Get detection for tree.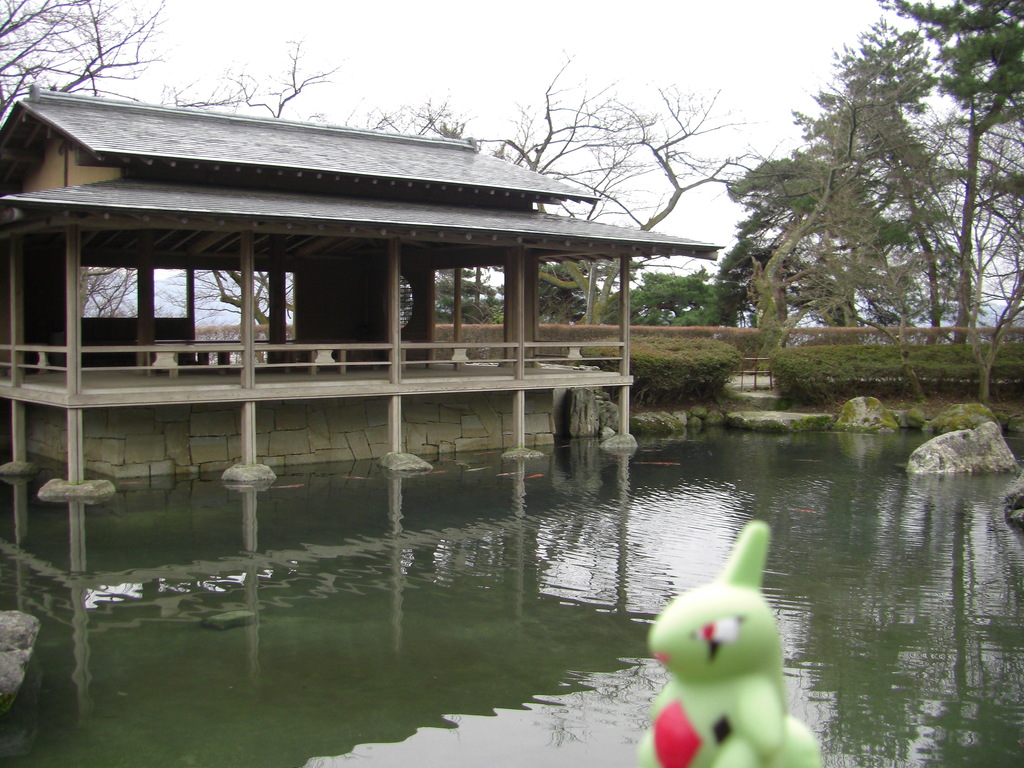
Detection: <bbox>501, 58, 771, 318</bbox>.
